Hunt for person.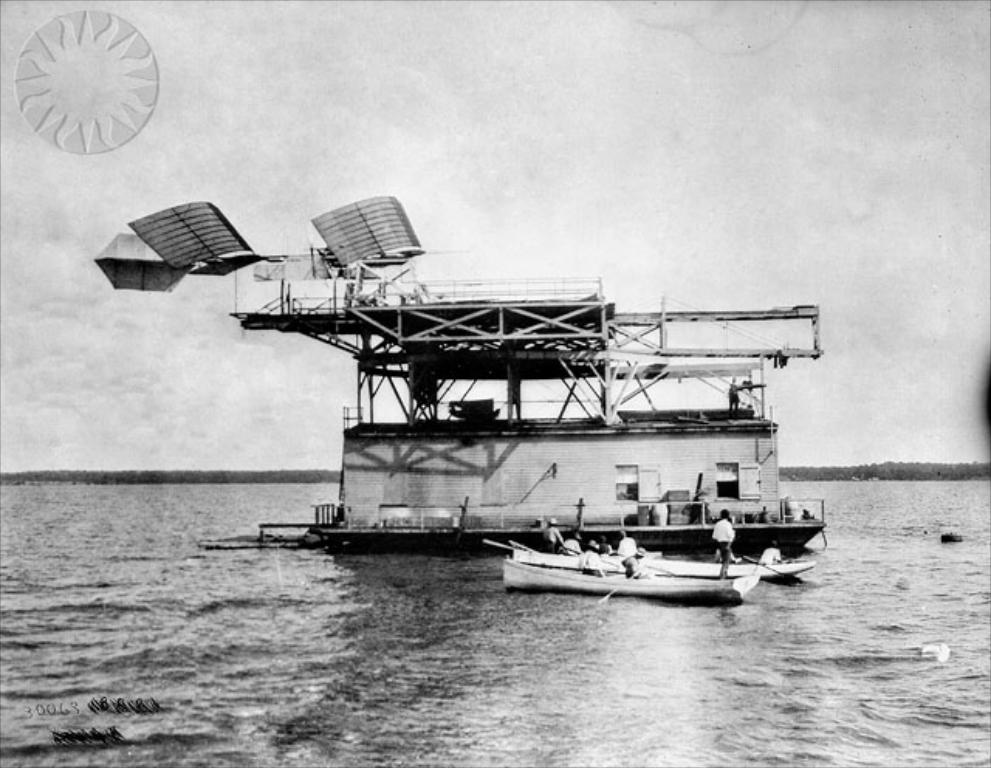
Hunted down at box(725, 375, 736, 412).
